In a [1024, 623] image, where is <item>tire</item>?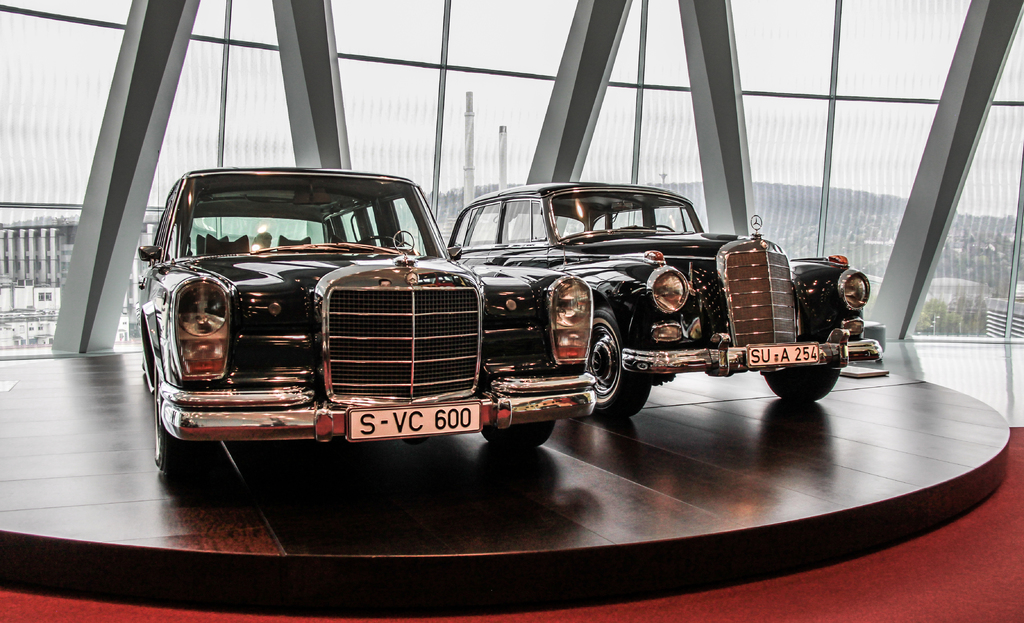
bbox=[154, 369, 215, 483].
